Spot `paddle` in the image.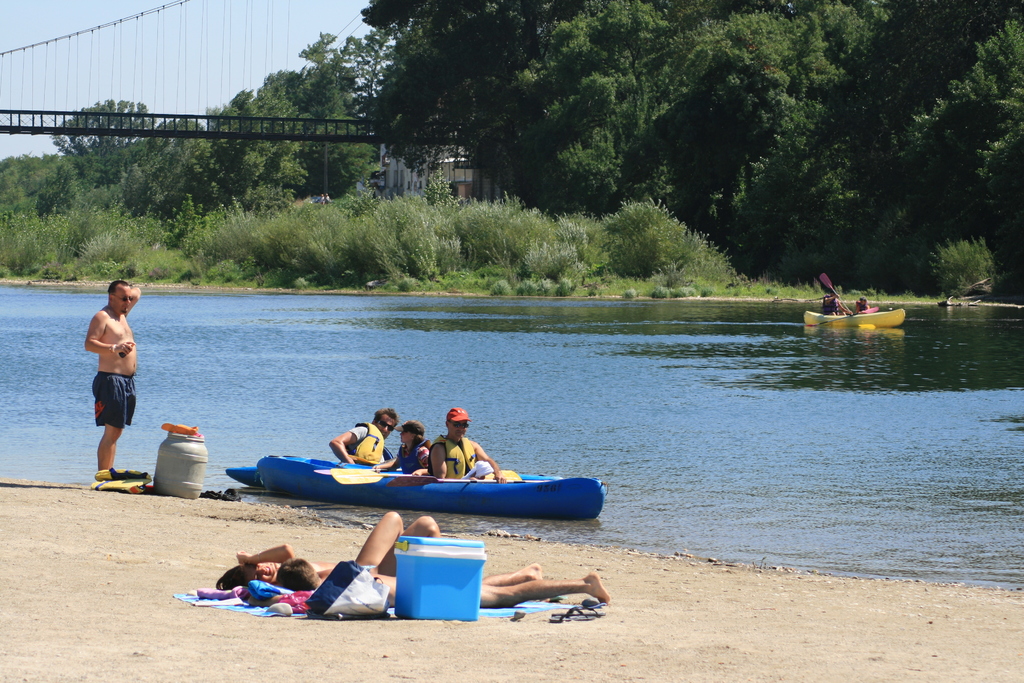
`paddle` found at <bbox>819, 274, 854, 315</bbox>.
